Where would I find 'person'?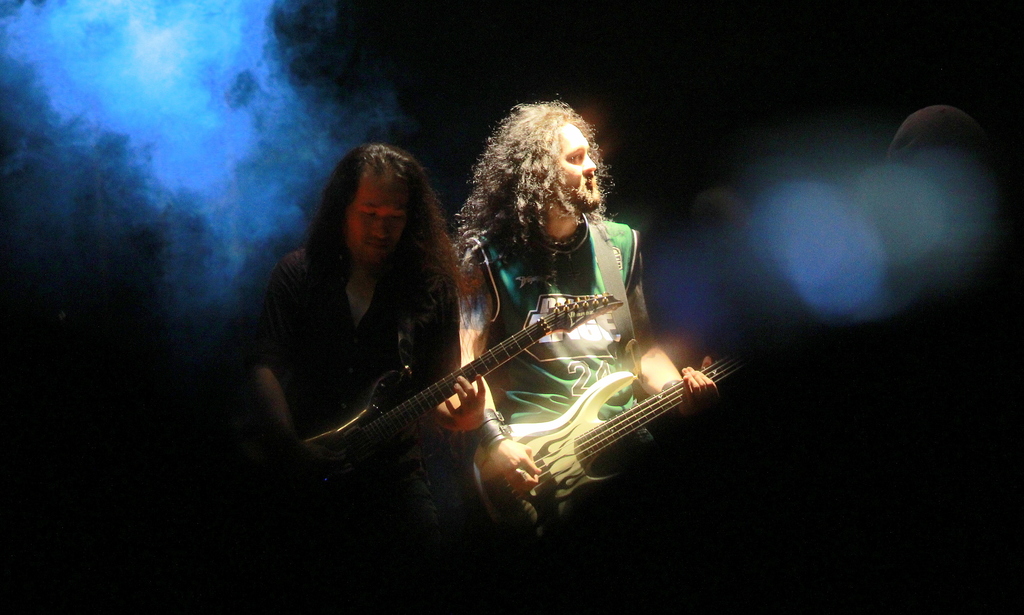
At box(442, 92, 724, 508).
